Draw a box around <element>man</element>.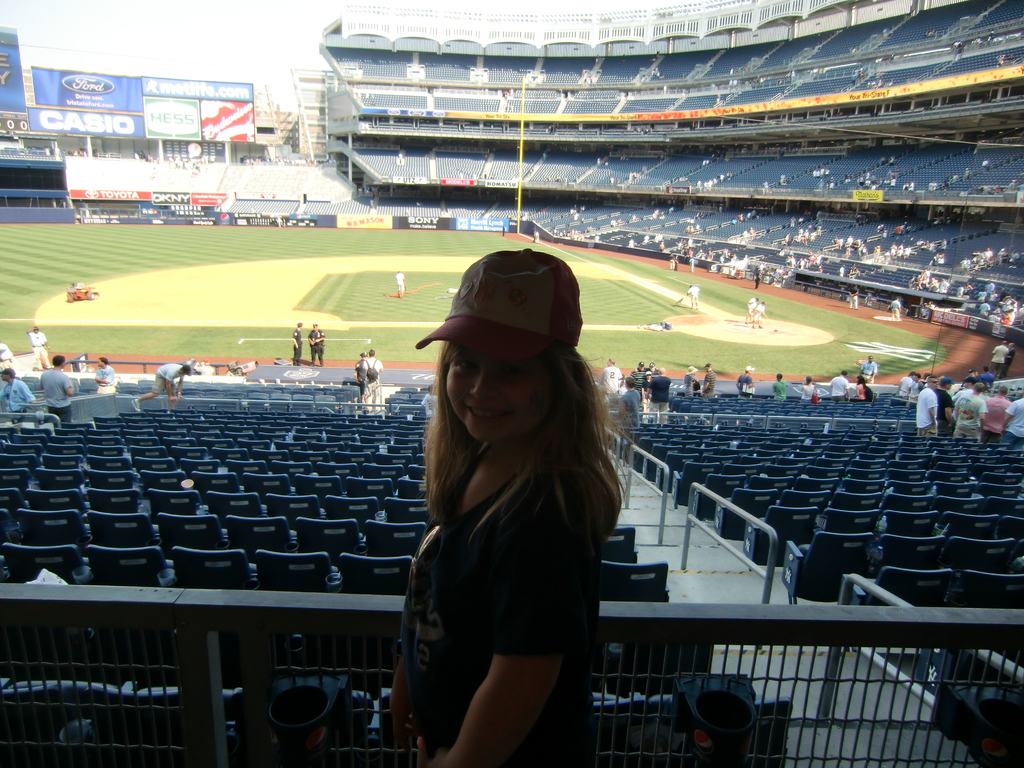
292:321:305:370.
